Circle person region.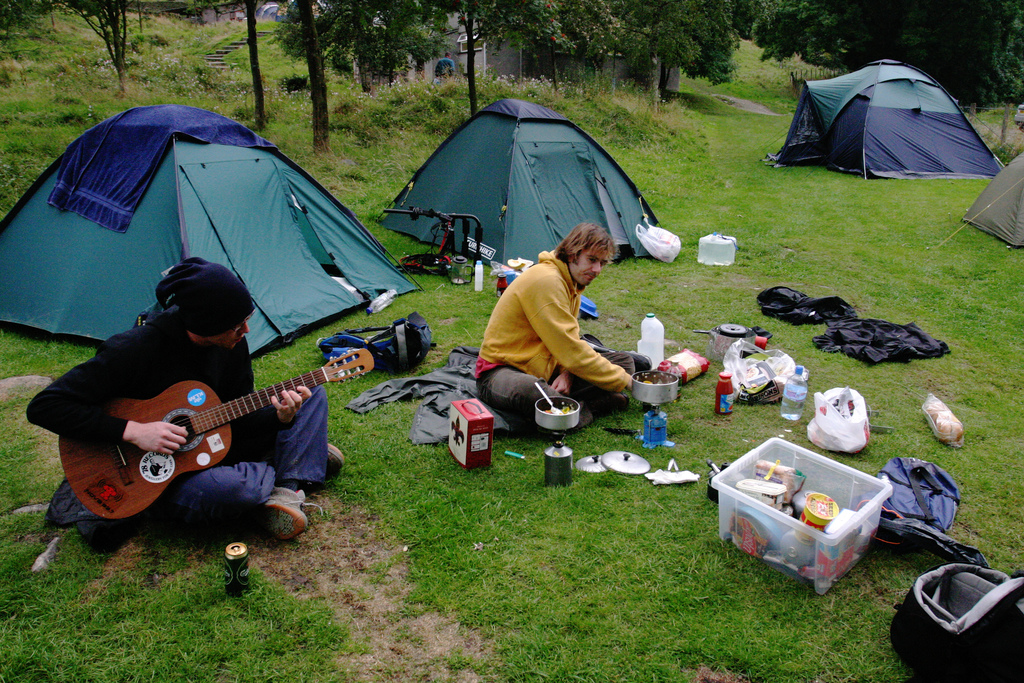
Region: x1=76, y1=270, x2=349, y2=563.
